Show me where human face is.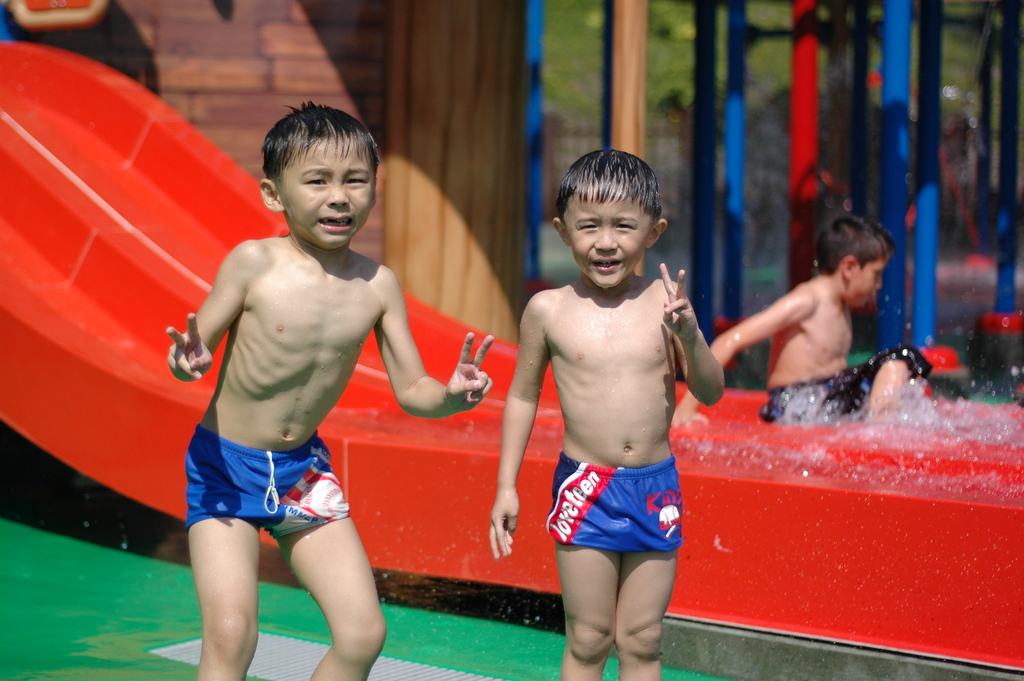
human face is at (left=855, top=255, right=893, bottom=306).
